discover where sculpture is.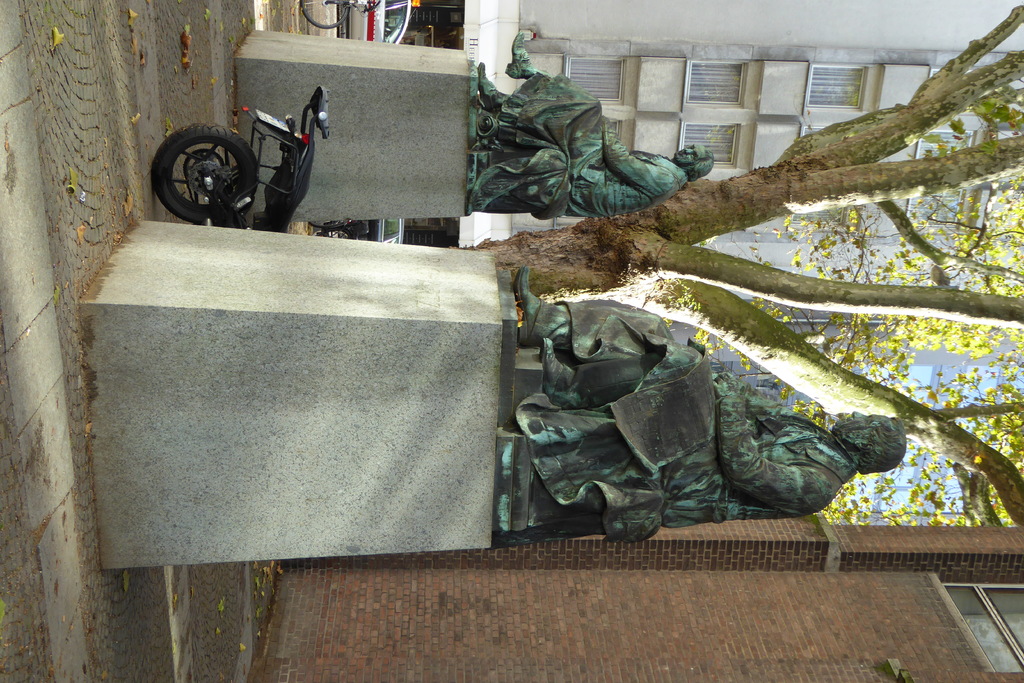
Discovered at {"left": 506, "top": 251, "right": 889, "bottom": 534}.
